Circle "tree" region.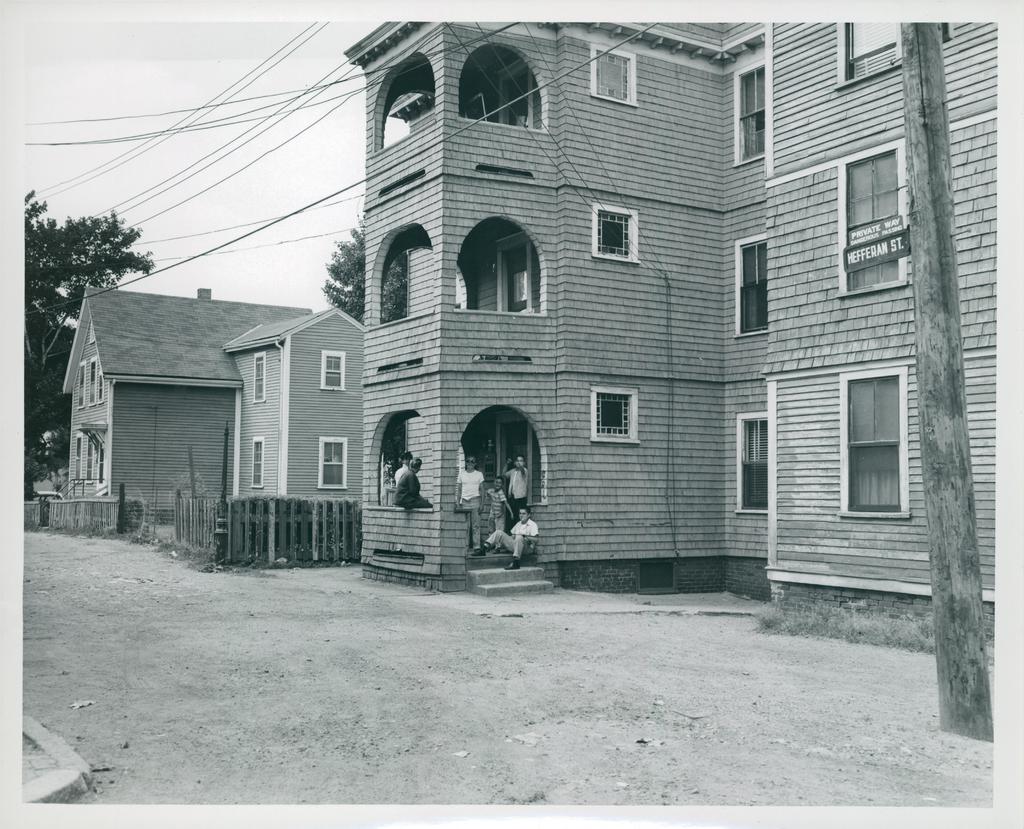
Region: Rect(319, 215, 417, 334).
